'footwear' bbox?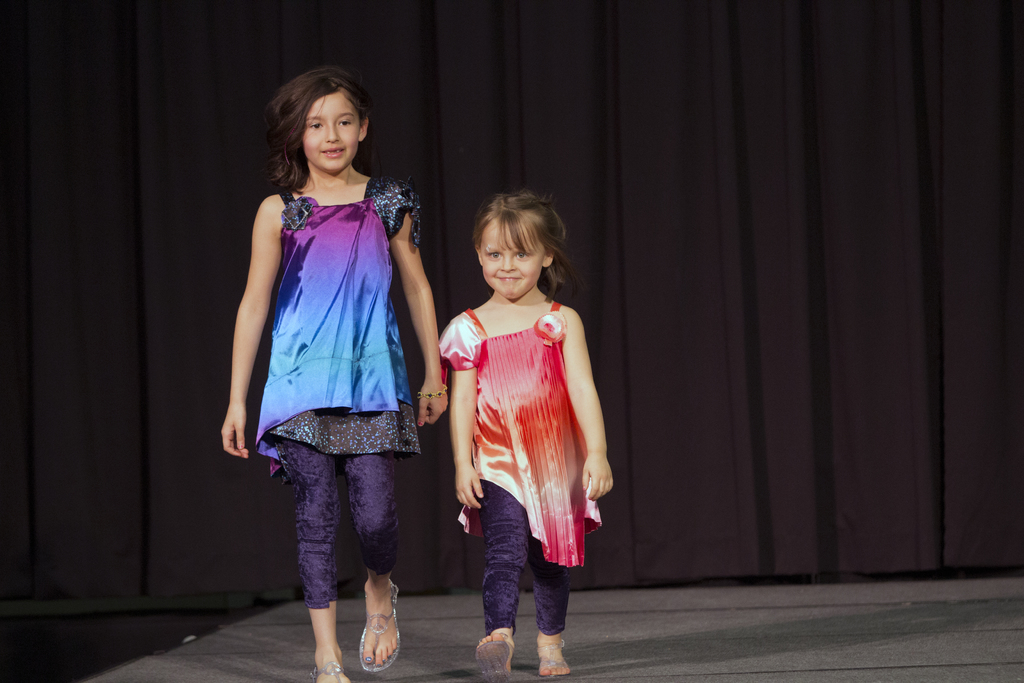
(308,665,351,682)
